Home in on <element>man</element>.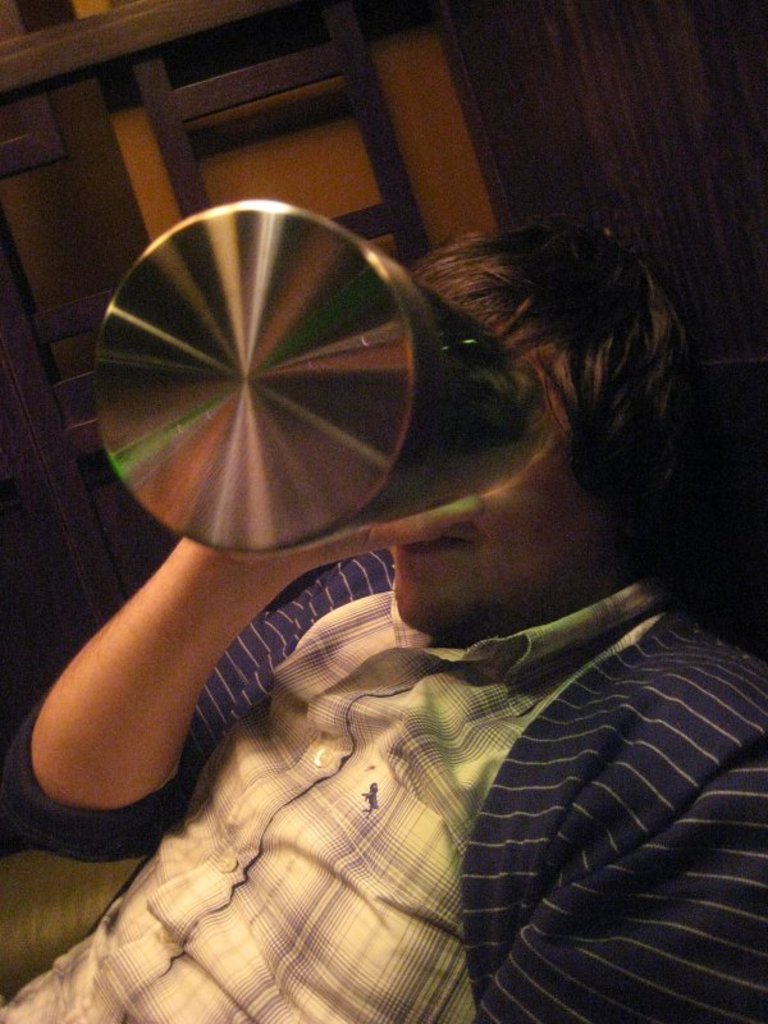
Homed in at 5:168:753:1023.
